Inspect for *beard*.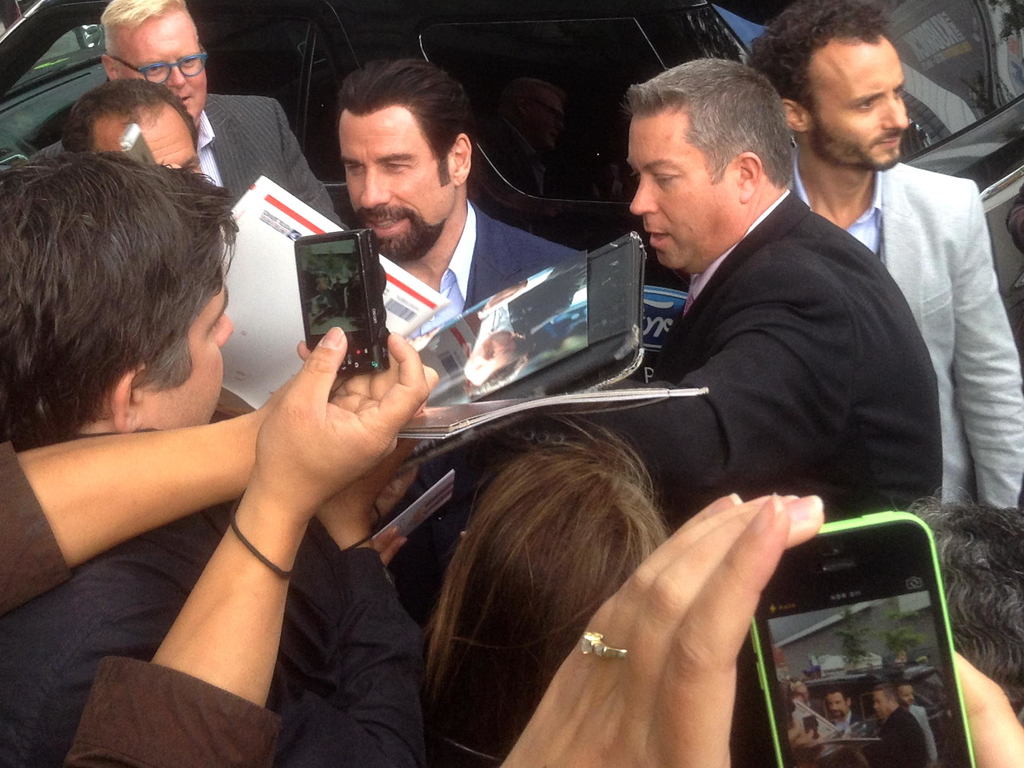
Inspection: <region>353, 202, 447, 262</region>.
